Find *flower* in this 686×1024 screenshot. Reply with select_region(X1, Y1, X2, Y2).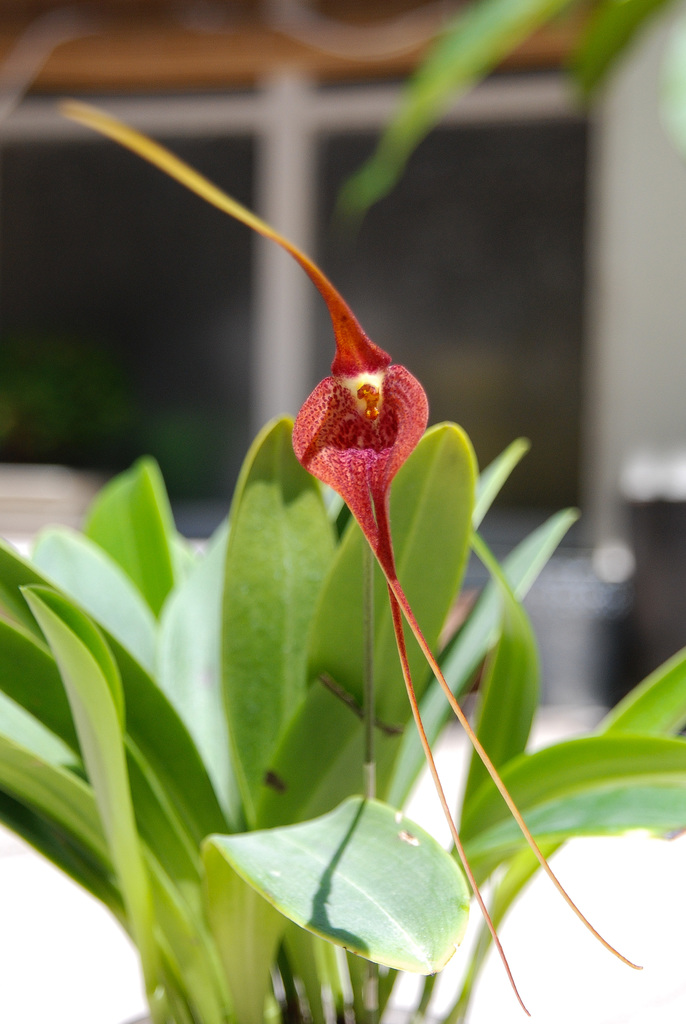
select_region(295, 274, 637, 1015).
